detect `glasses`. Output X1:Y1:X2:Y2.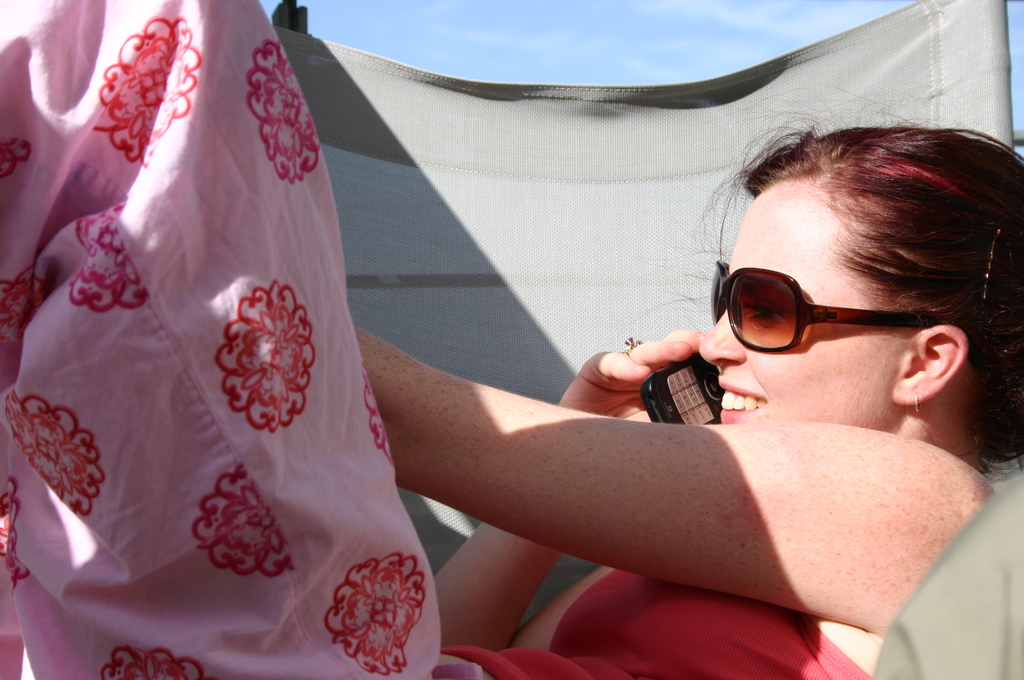
703:252:963:354.
